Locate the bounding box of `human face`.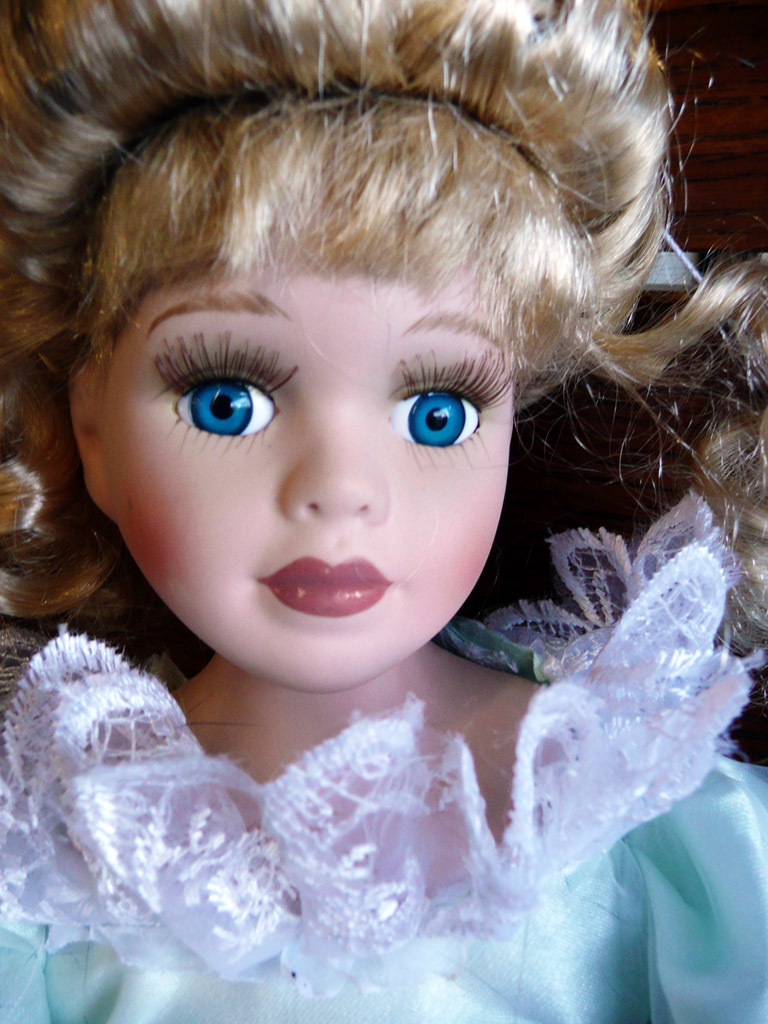
Bounding box: <box>101,254,515,696</box>.
